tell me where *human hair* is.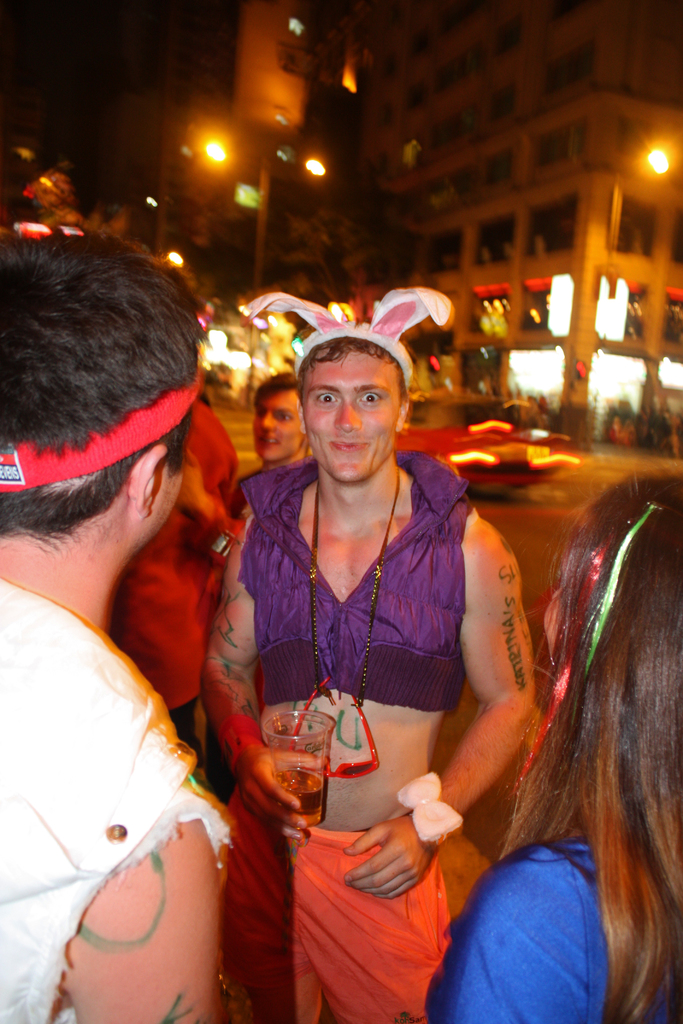
*human hair* is at (left=3, top=223, right=217, bottom=609).
